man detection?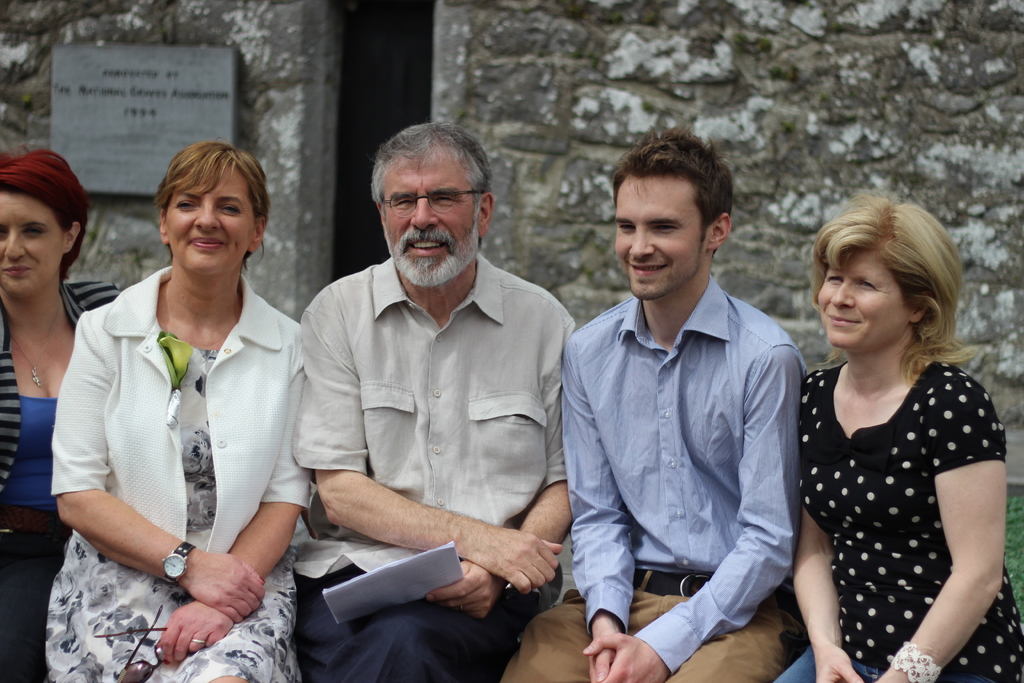
x1=249 y1=98 x2=563 y2=666
